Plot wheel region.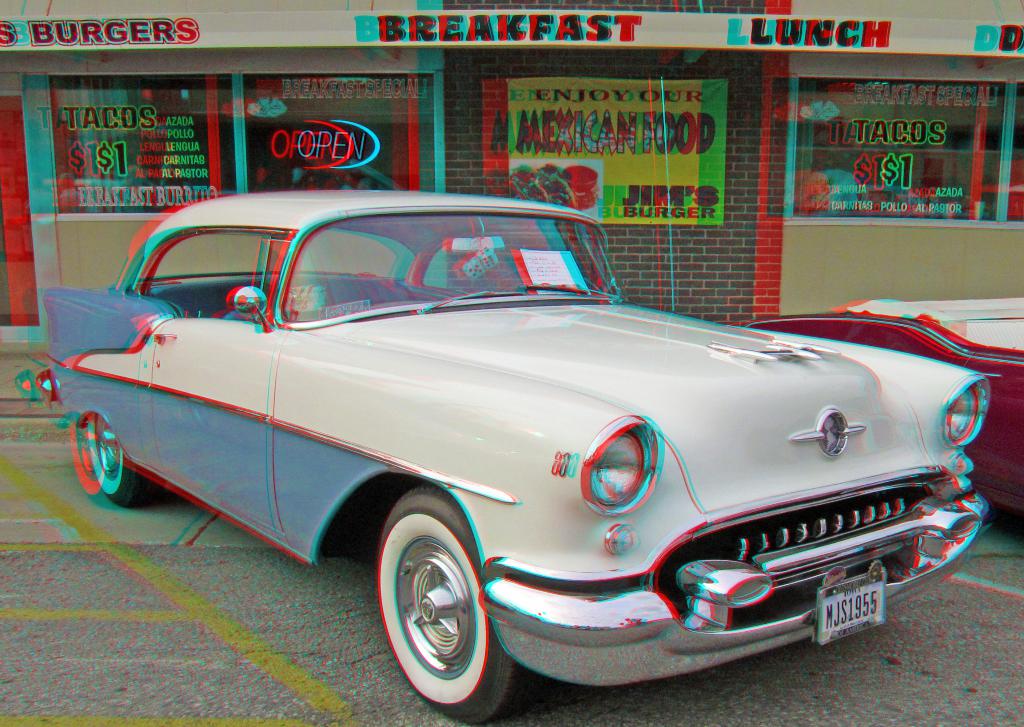
Plotted at (left=490, top=271, right=598, bottom=291).
